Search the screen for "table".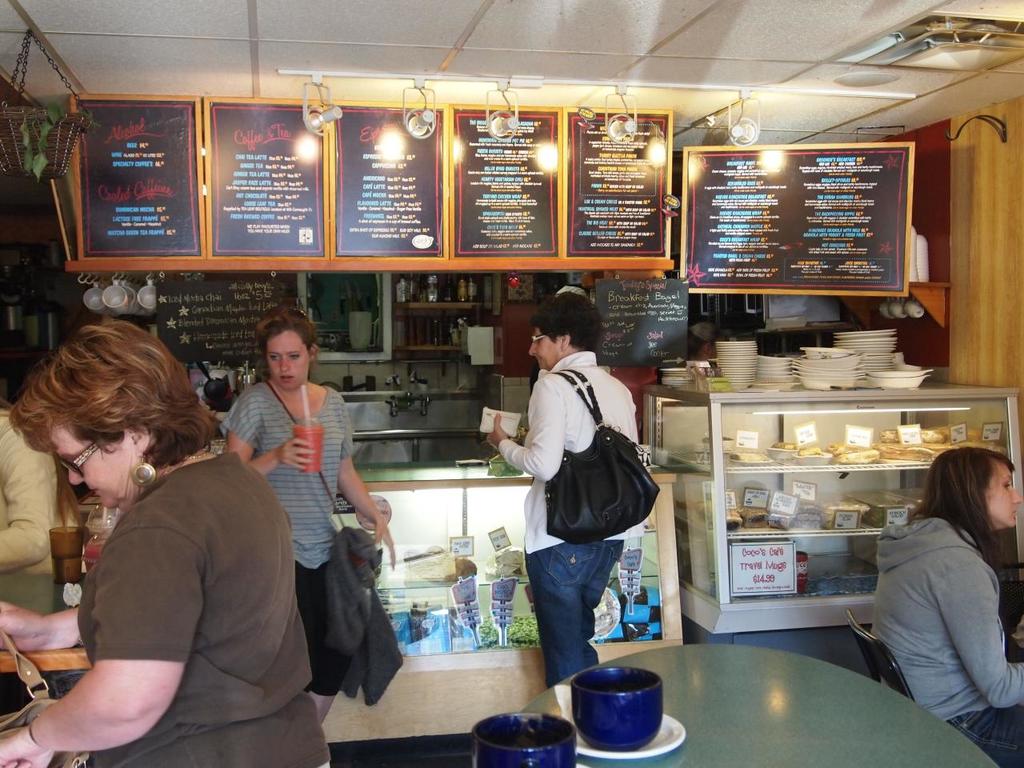
Found at 514, 645, 997, 767.
